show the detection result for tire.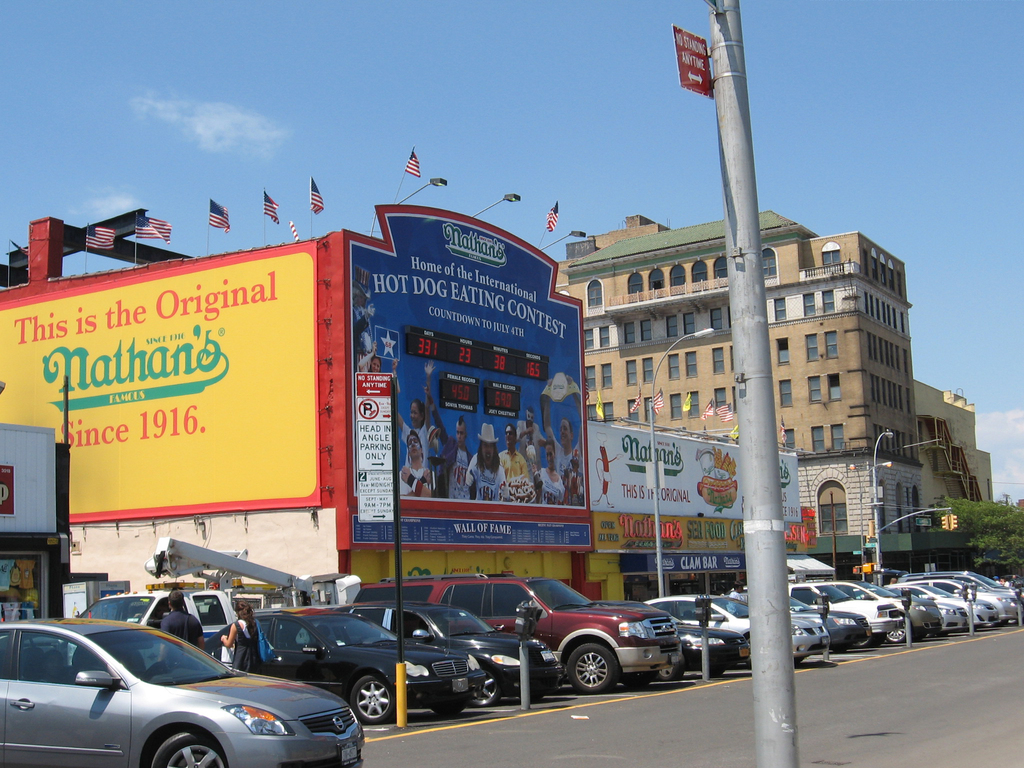
(350, 675, 397, 723).
